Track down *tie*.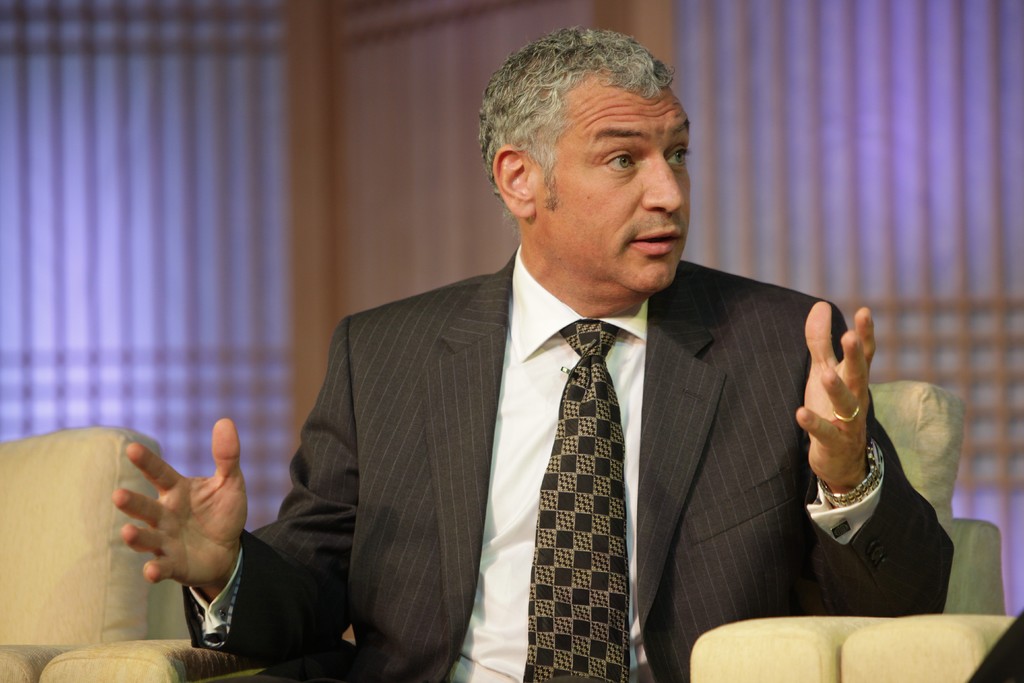
Tracked to <region>518, 318, 628, 682</region>.
